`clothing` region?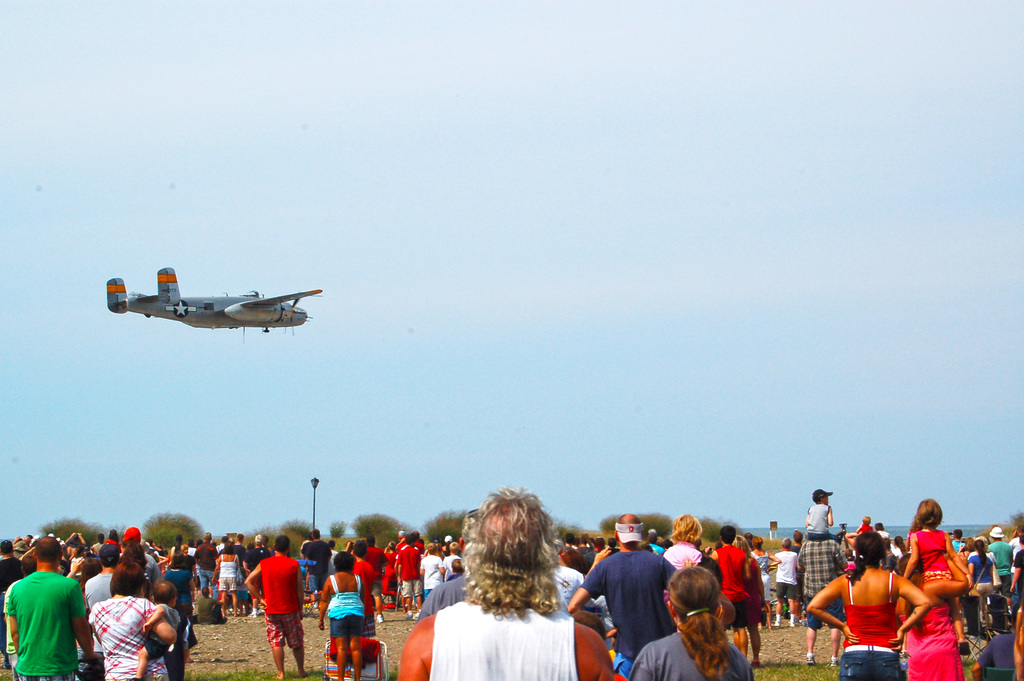
region(393, 529, 431, 605)
